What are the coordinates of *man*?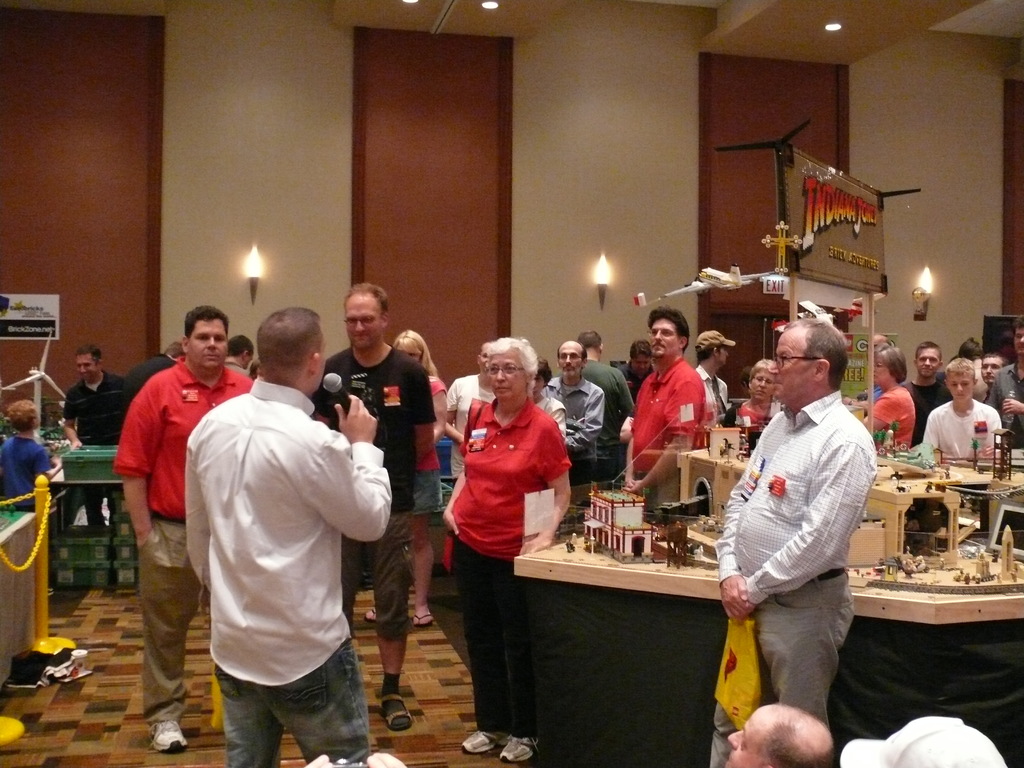
x1=715 y1=319 x2=877 y2=767.
